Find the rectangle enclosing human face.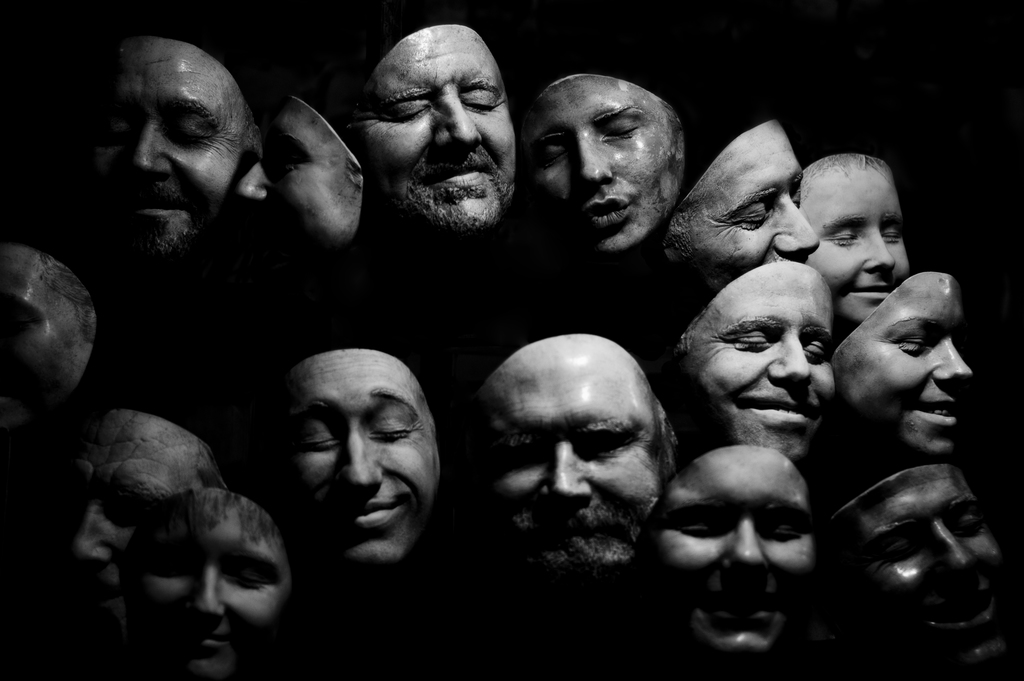
[left=530, top=82, right=684, bottom=252].
